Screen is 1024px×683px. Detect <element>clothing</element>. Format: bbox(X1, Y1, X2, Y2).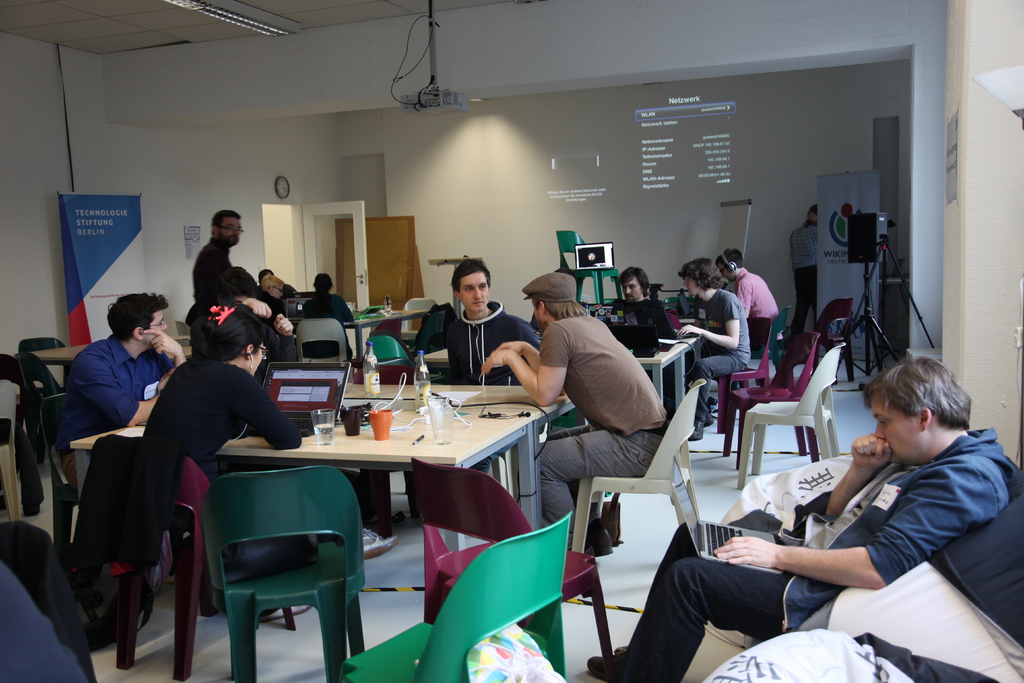
bbox(532, 315, 669, 525).
